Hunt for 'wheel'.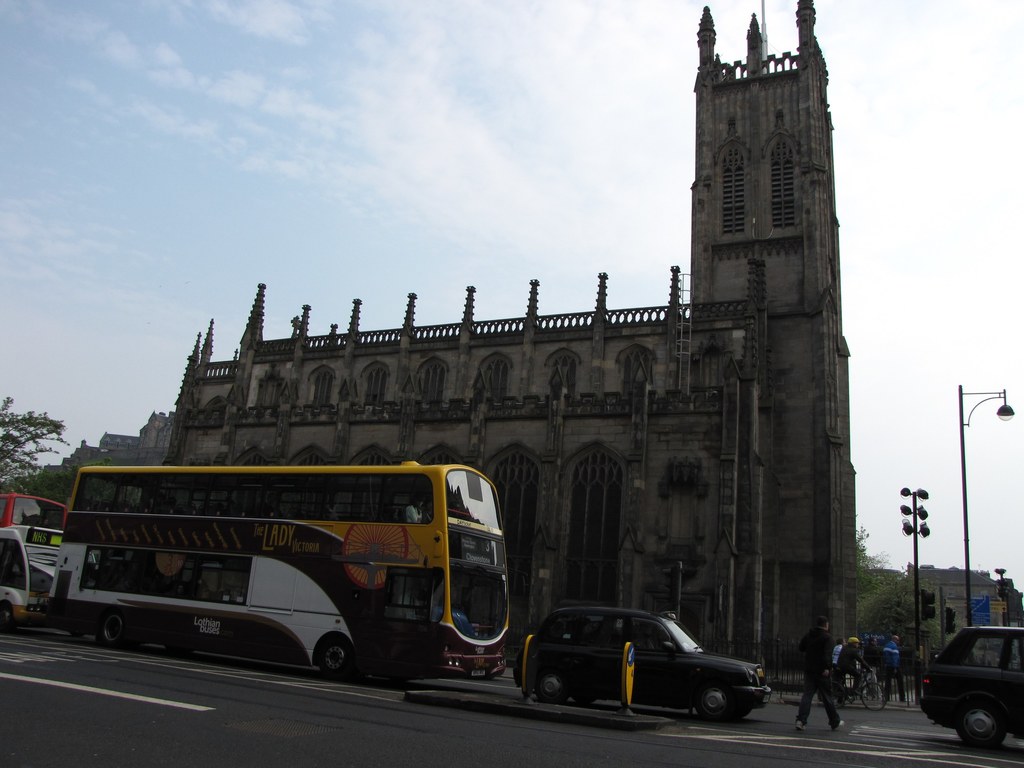
Hunted down at {"x1": 316, "y1": 632, "x2": 355, "y2": 682}.
